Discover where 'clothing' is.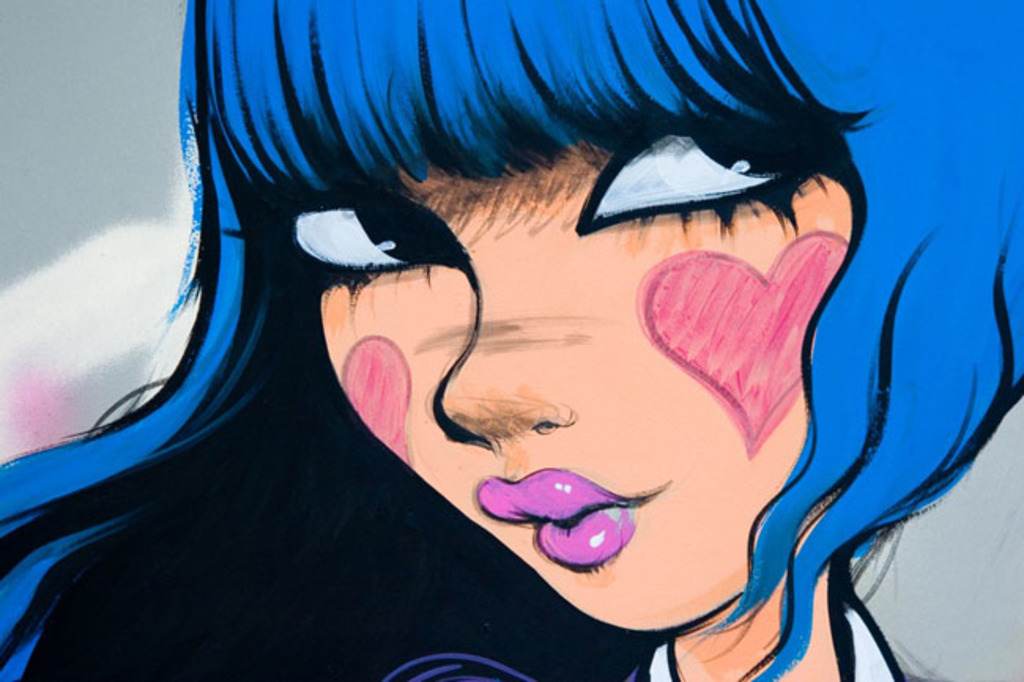
Discovered at crop(537, 572, 950, 680).
